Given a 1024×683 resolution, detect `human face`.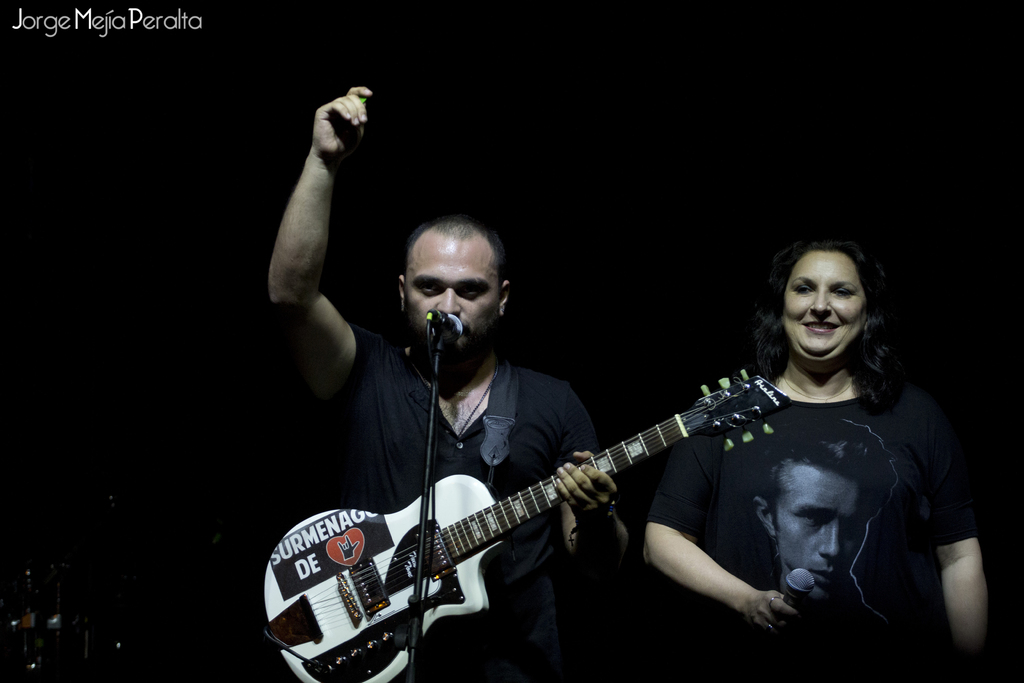
<region>778, 247, 874, 360</region>.
